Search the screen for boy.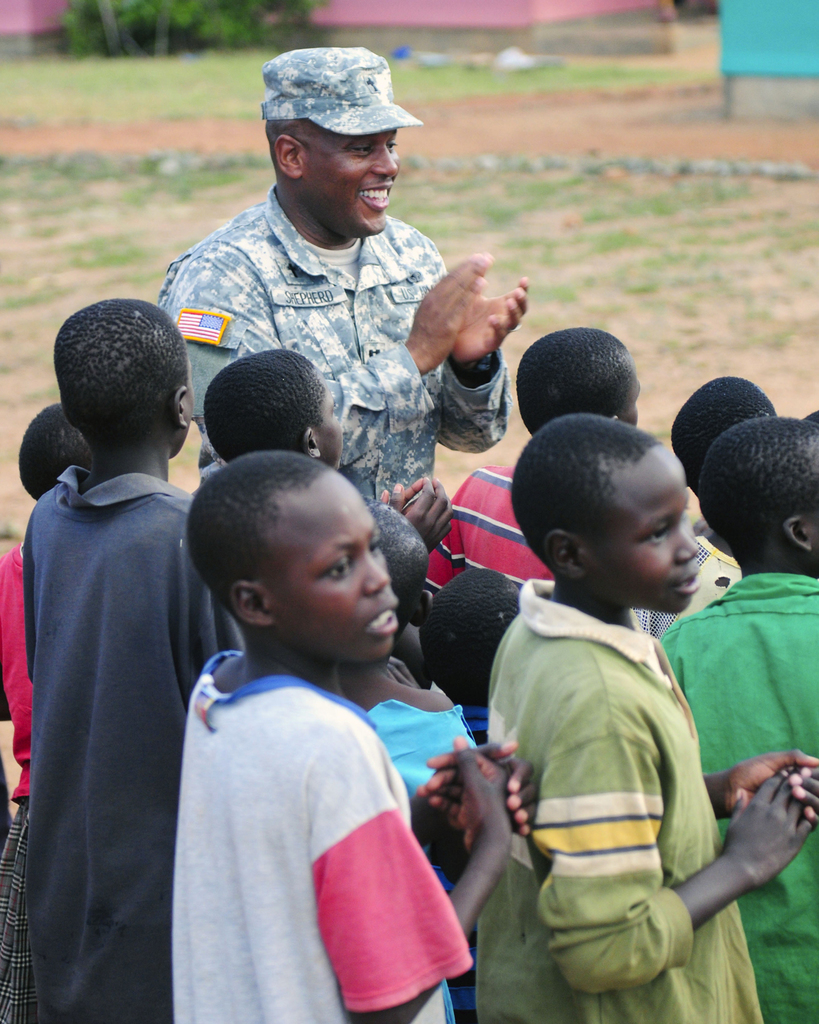
Found at detection(462, 400, 760, 1001).
